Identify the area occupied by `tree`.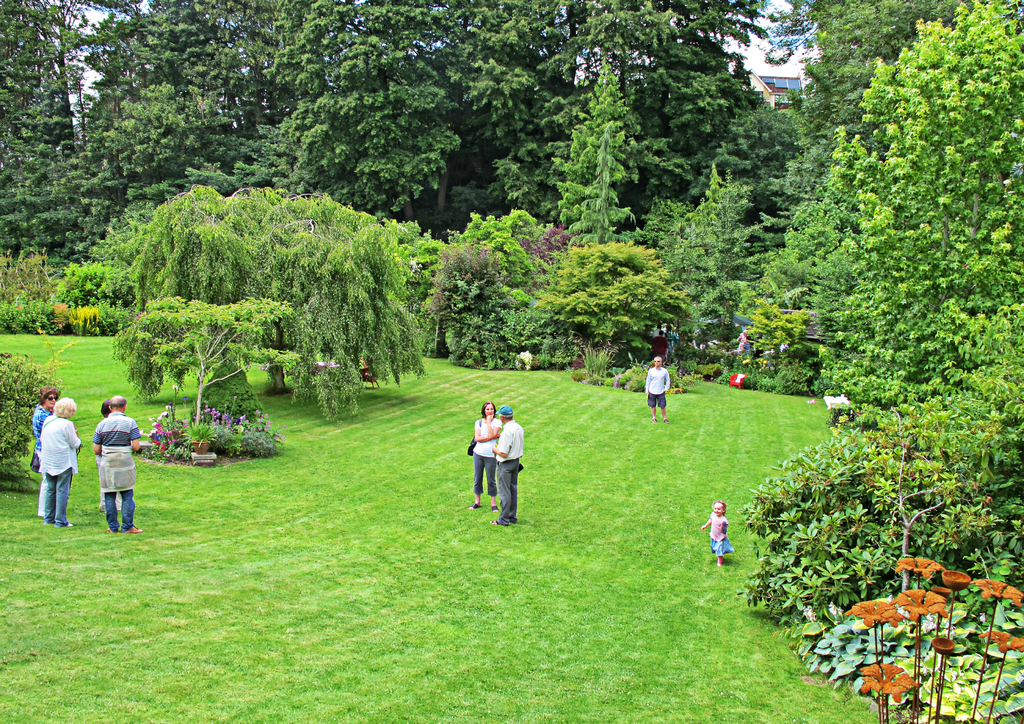
Area: 647/163/785/359.
